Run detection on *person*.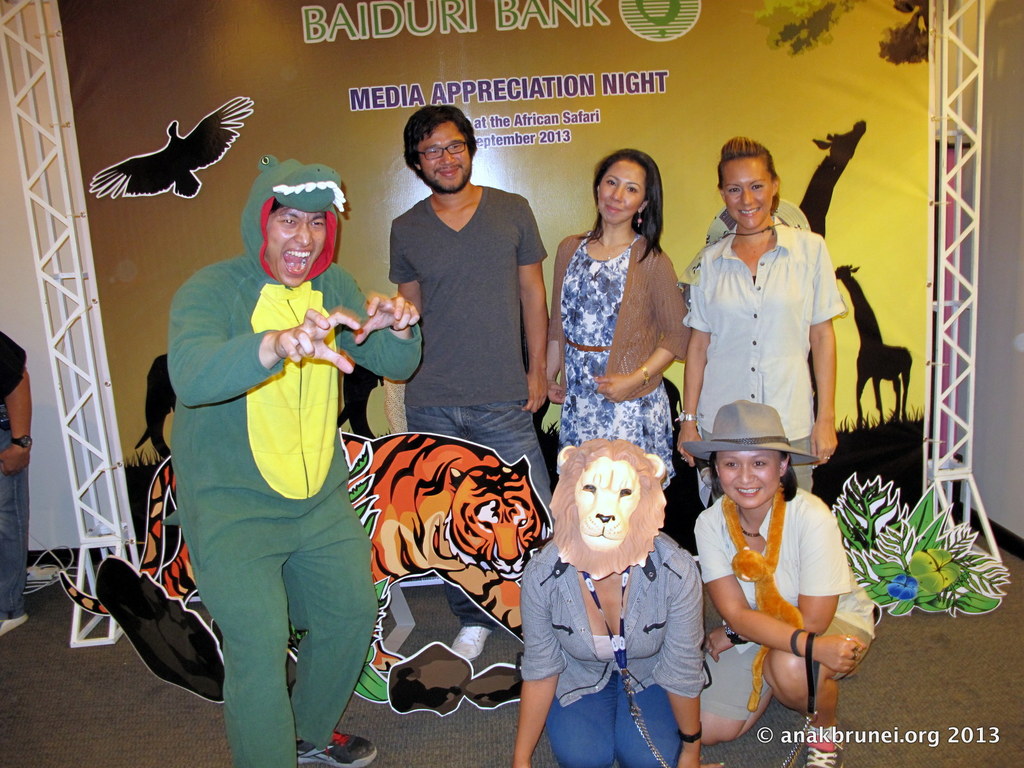
Result: region(676, 132, 850, 494).
